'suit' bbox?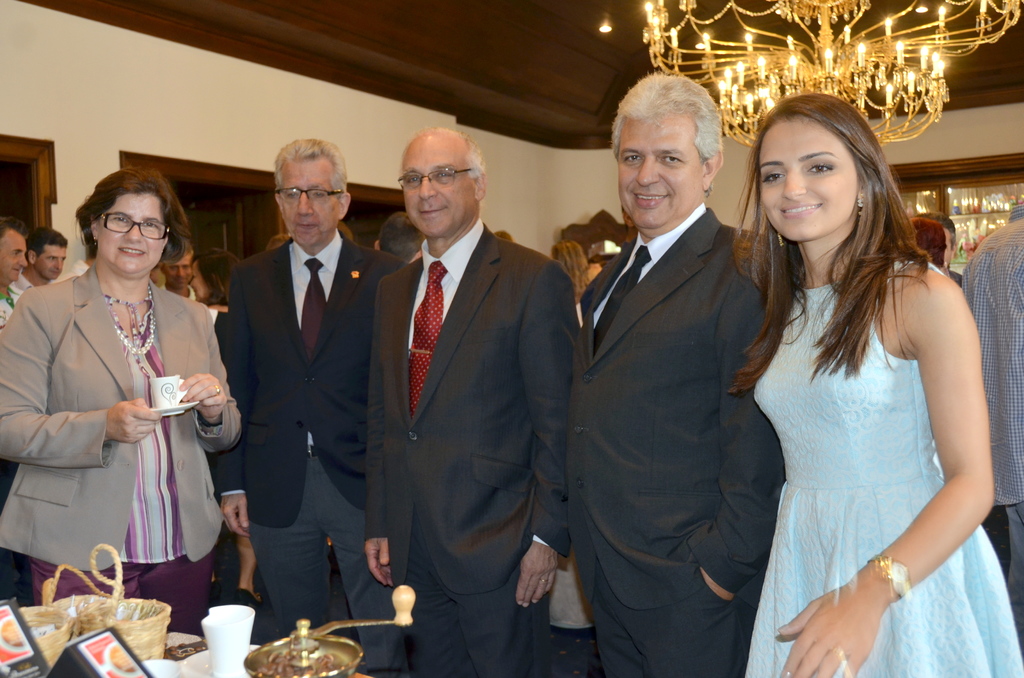
select_region(566, 202, 783, 677)
